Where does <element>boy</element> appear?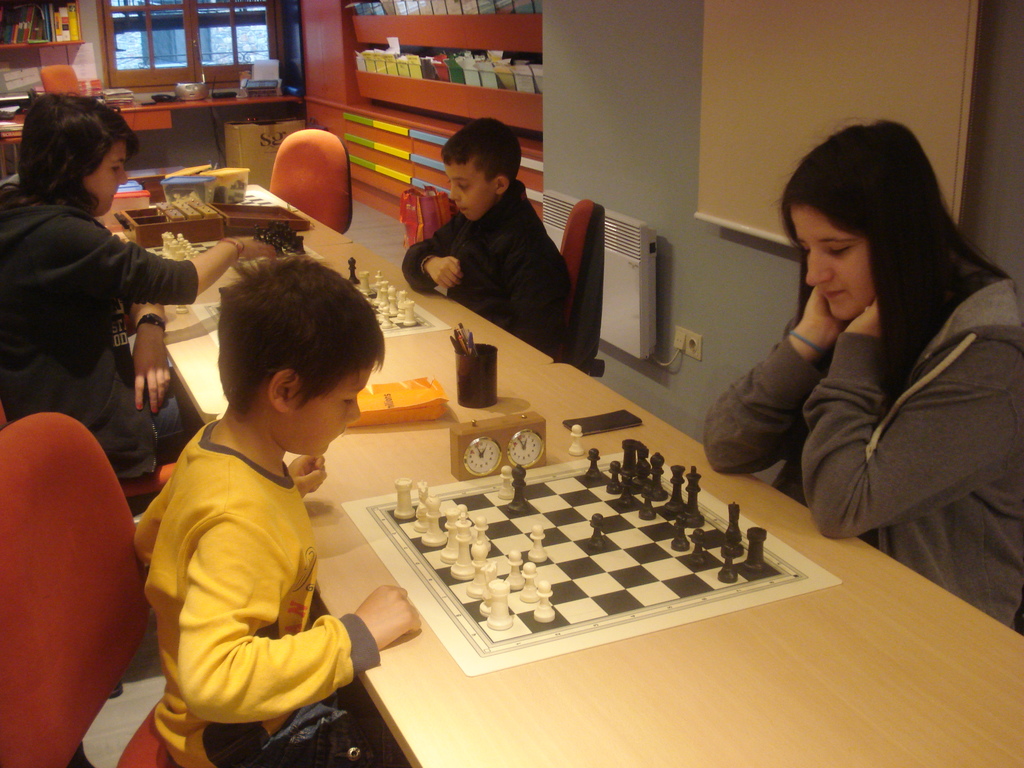
Appears at (x1=402, y1=113, x2=578, y2=352).
